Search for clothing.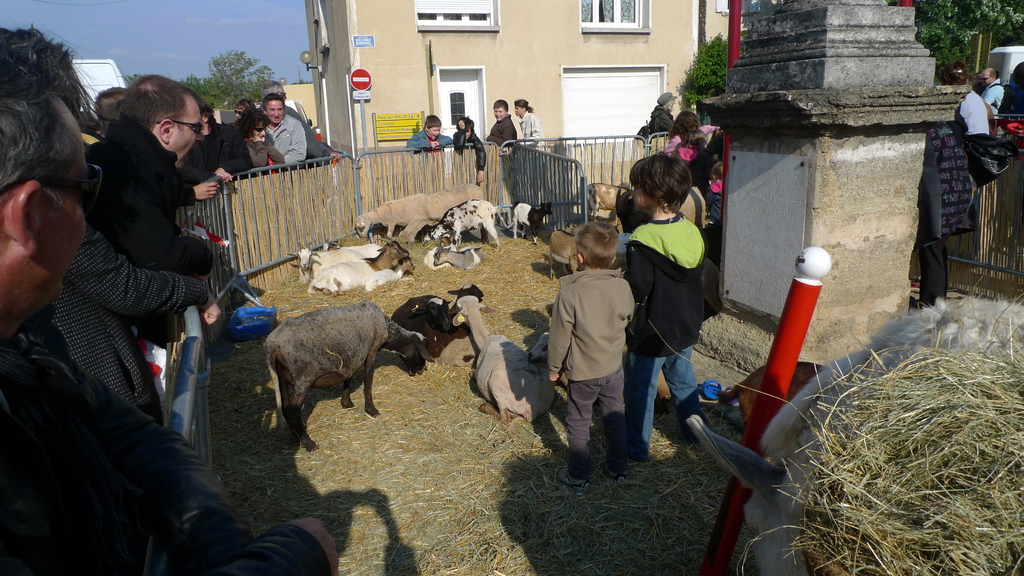
Found at locate(910, 123, 982, 308).
